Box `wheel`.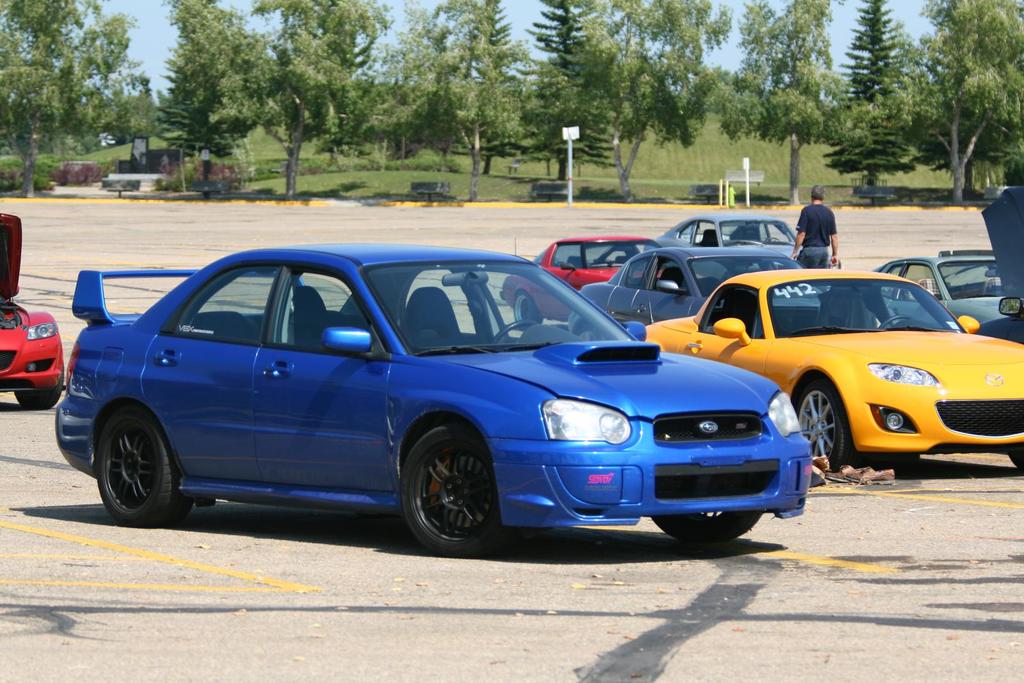
x1=15, y1=364, x2=65, y2=409.
